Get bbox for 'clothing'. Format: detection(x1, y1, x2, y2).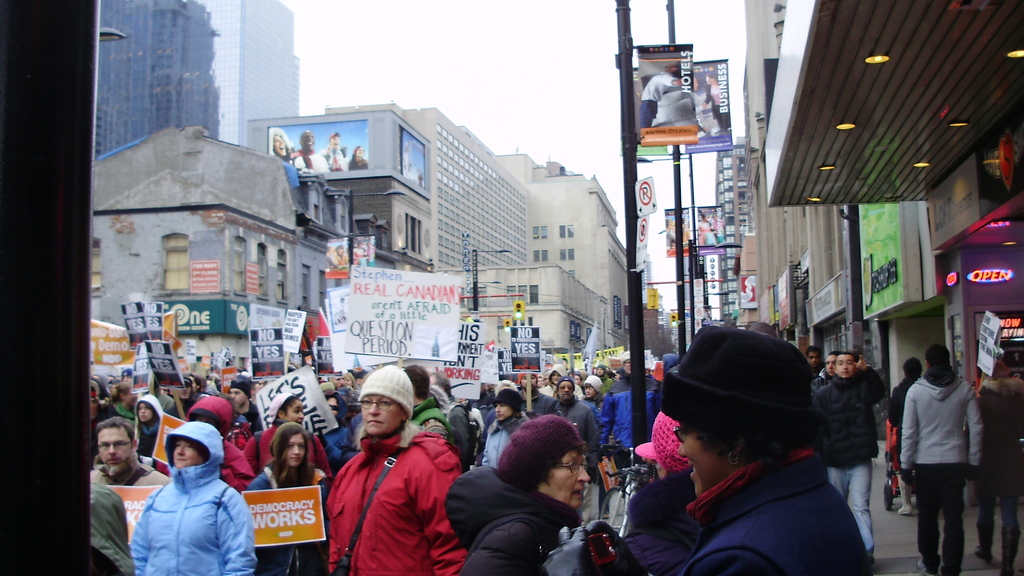
detection(520, 392, 556, 419).
